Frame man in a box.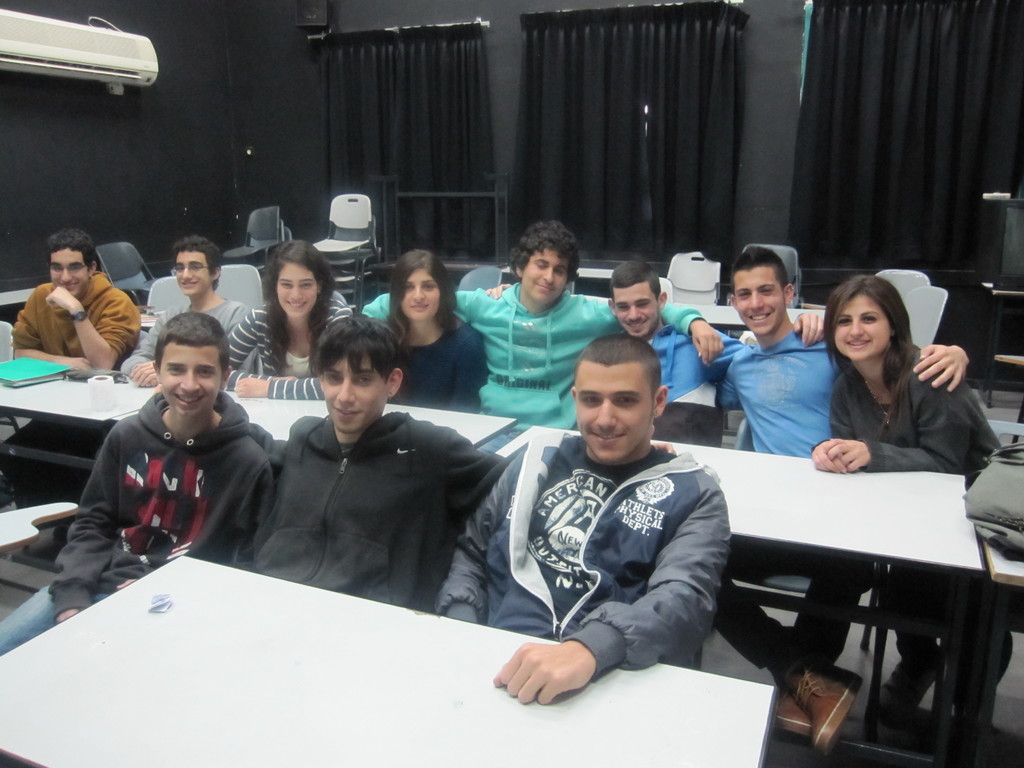
bbox(0, 305, 271, 661).
